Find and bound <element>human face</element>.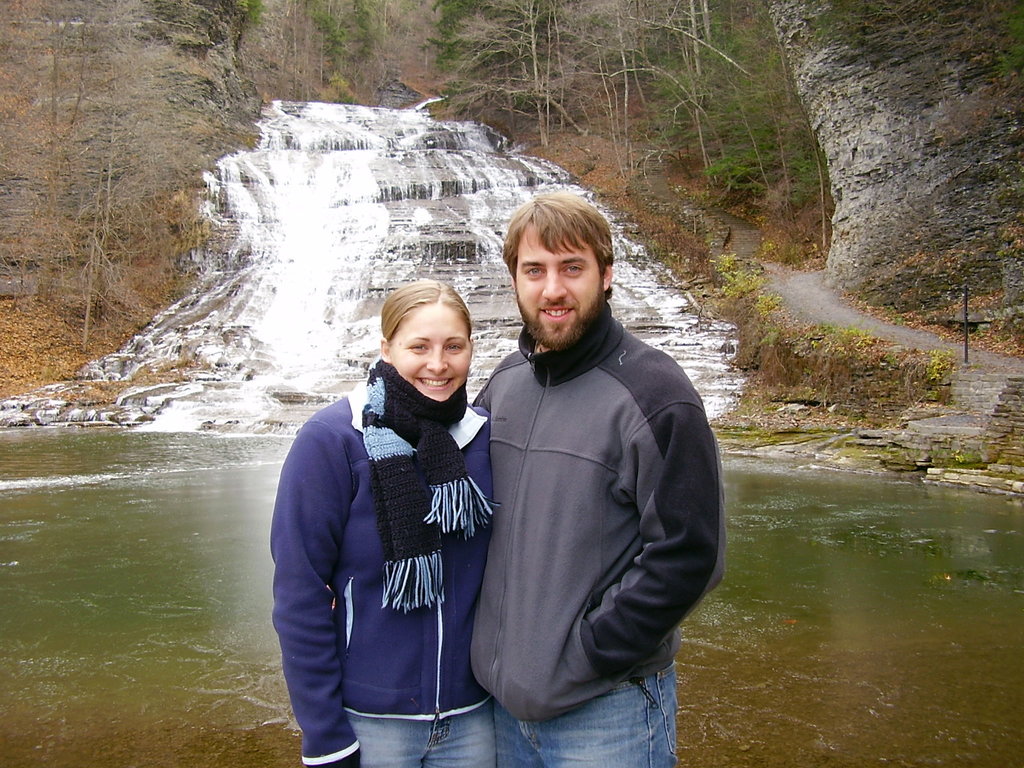
Bound: [513, 227, 600, 346].
